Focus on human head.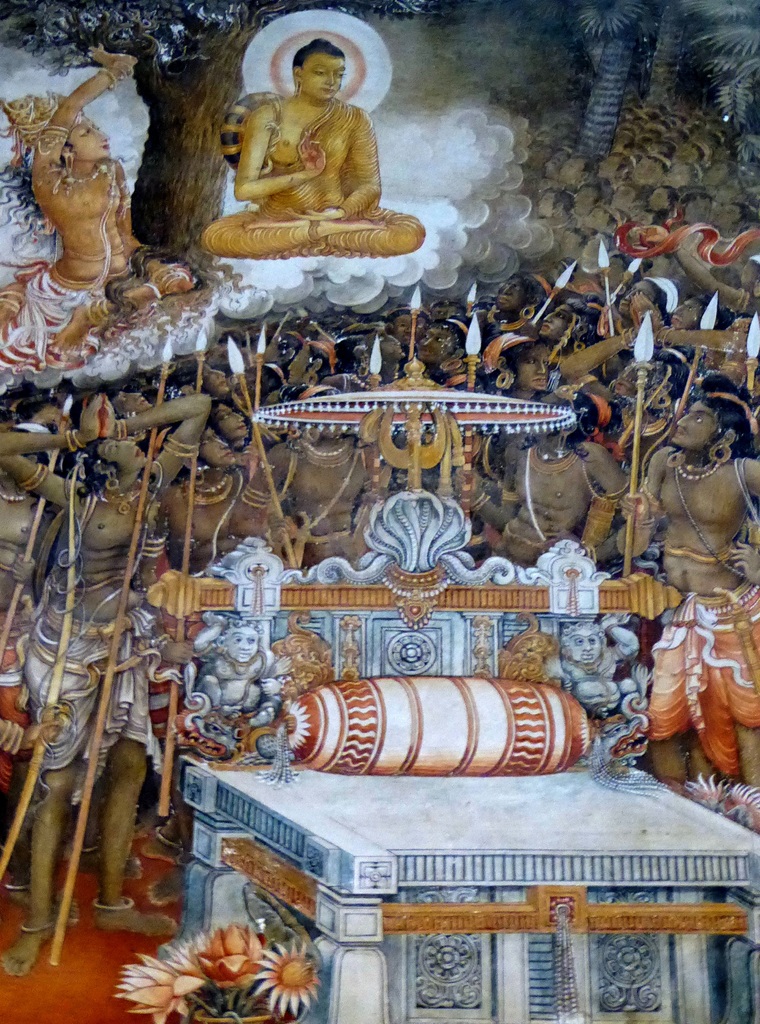
Focused at {"x1": 713, "y1": 200, "x2": 745, "y2": 236}.
